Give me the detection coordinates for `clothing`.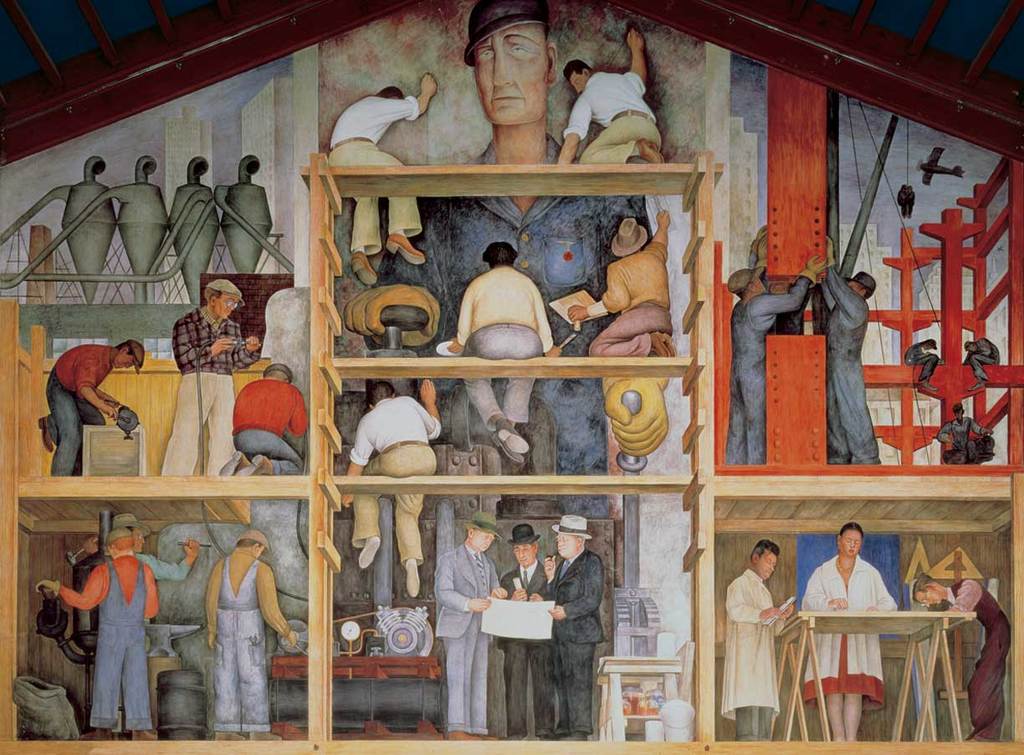
499/557/553/736.
